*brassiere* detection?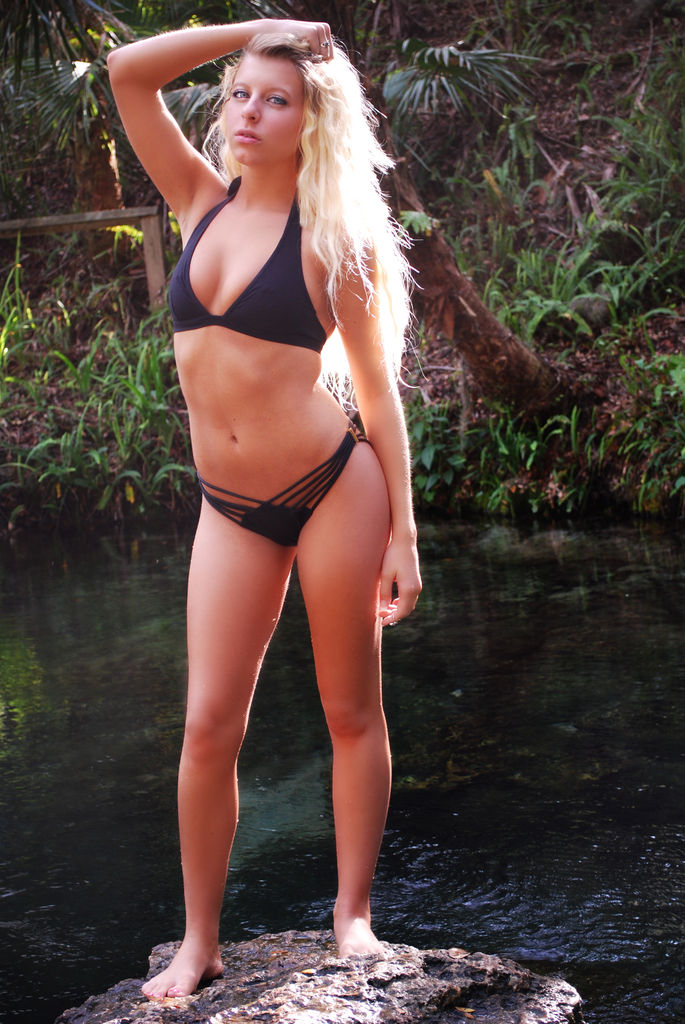
{"left": 155, "top": 156, "right": 331, "bottom": 363}
